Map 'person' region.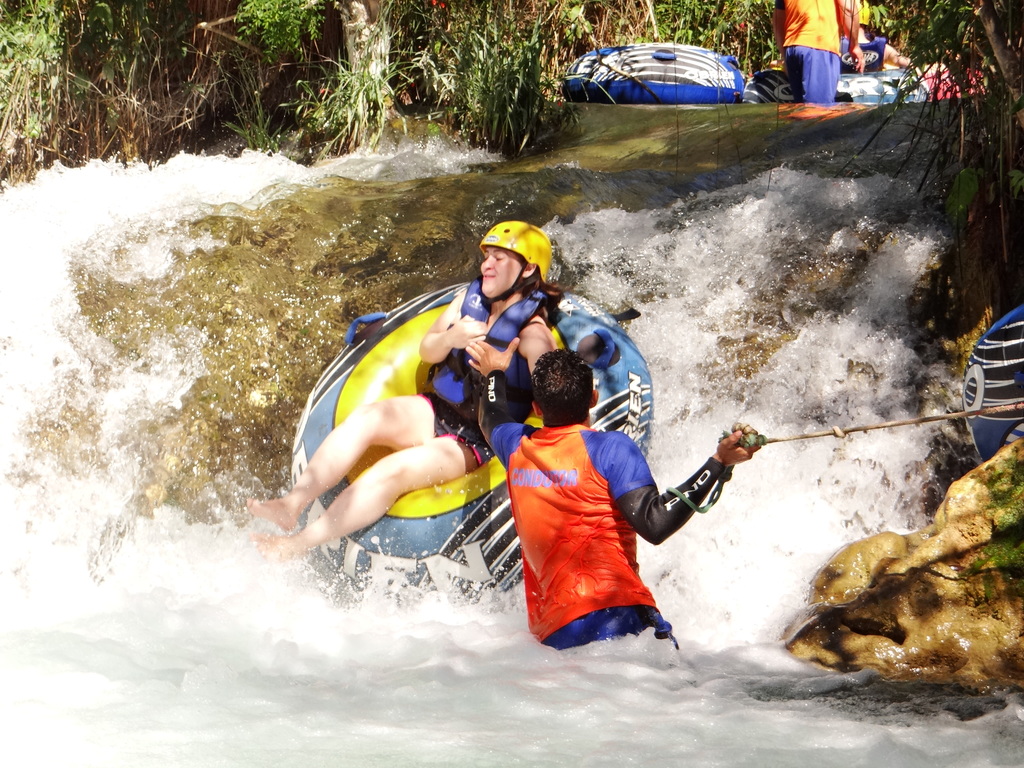
Mapped to 837, 0, 914, 70.
